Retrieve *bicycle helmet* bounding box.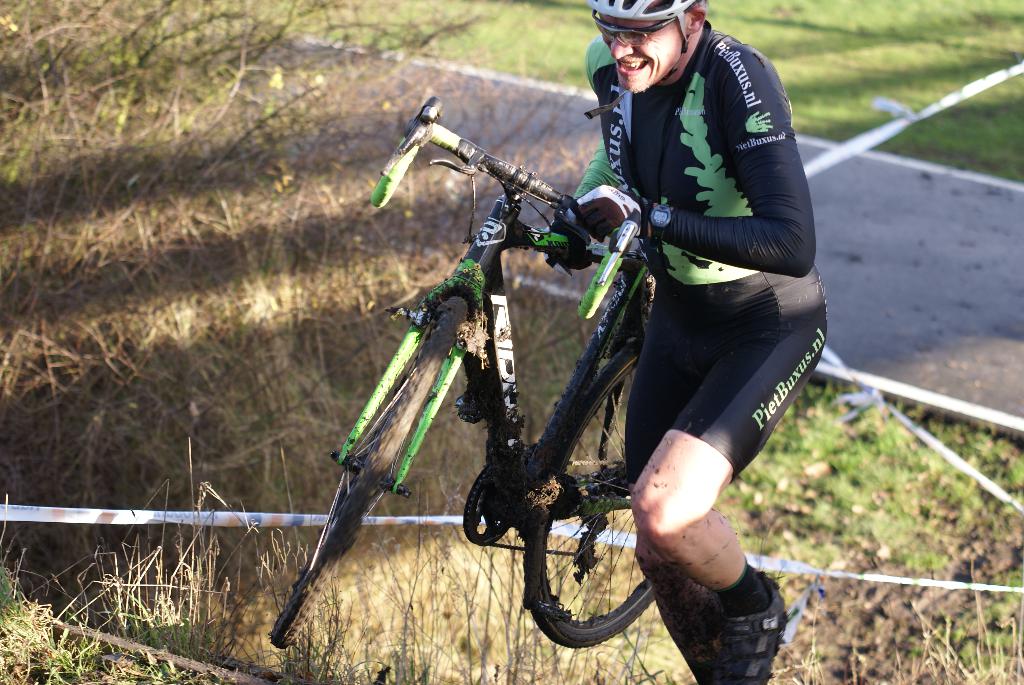
Bounding box: (left=588, top=0, right=712, bottom=52).
